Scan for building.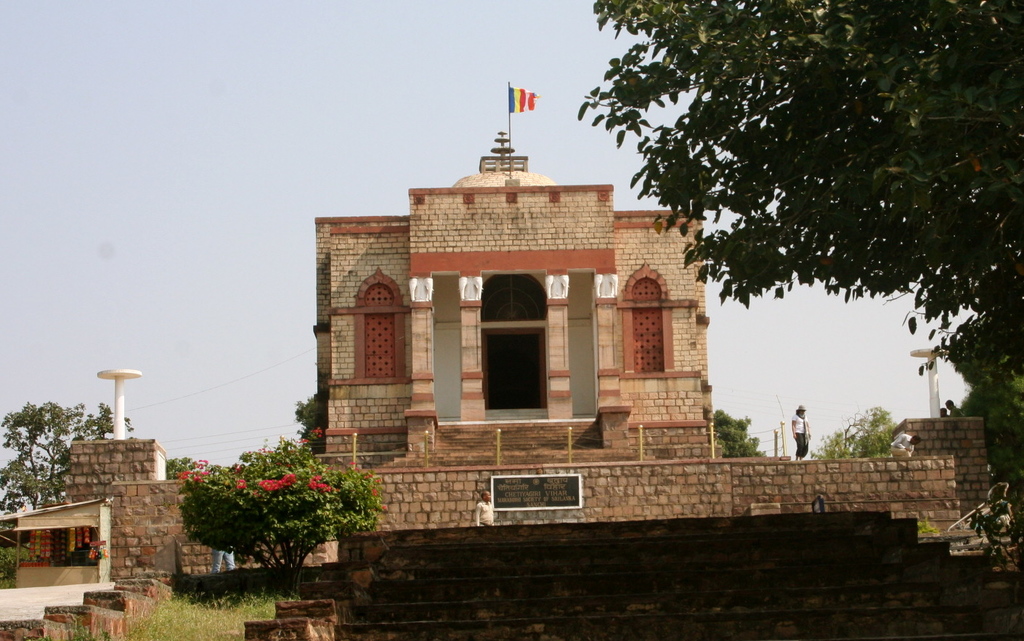
Scan result: box(0, 372, 330, 583).
